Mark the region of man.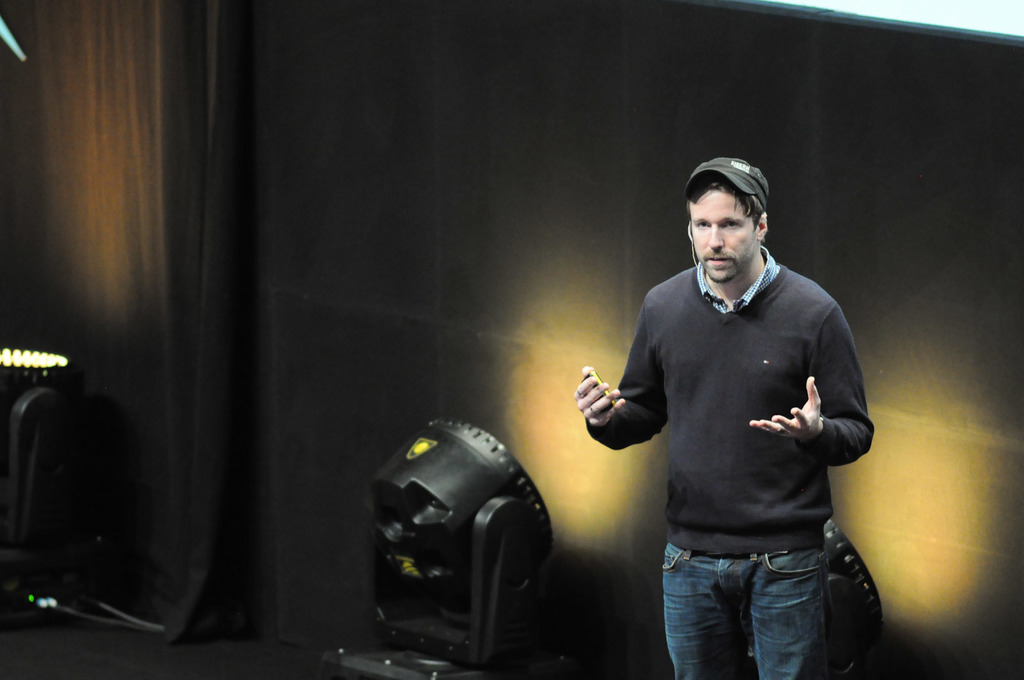
Region: bbox=(588, 136, 891, 677).
